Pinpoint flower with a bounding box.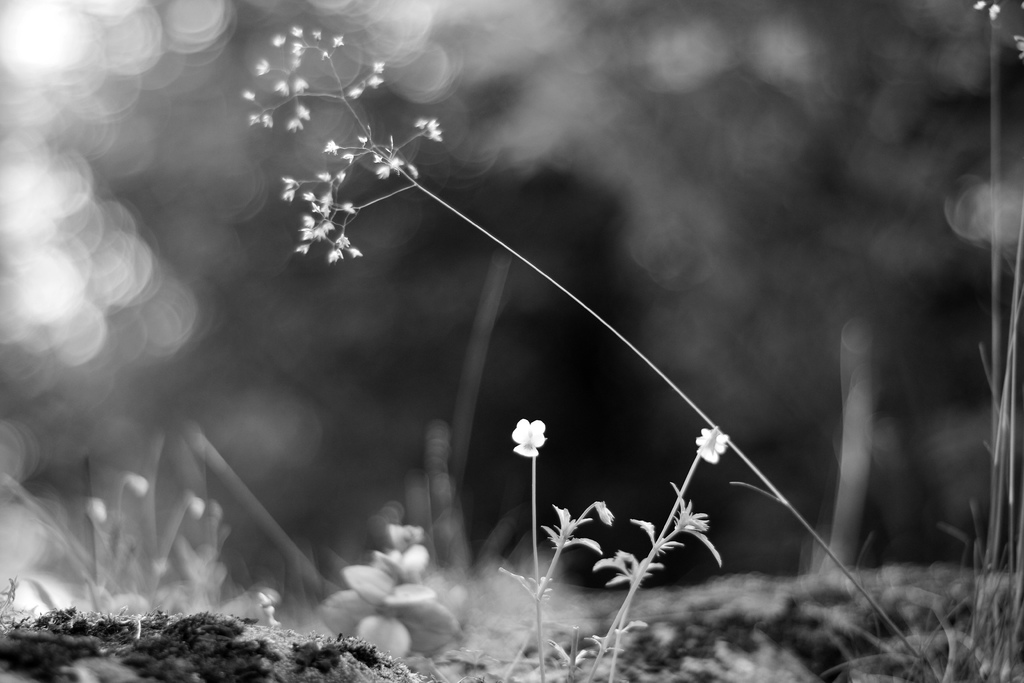
box=[299, 104, 311, 120].
